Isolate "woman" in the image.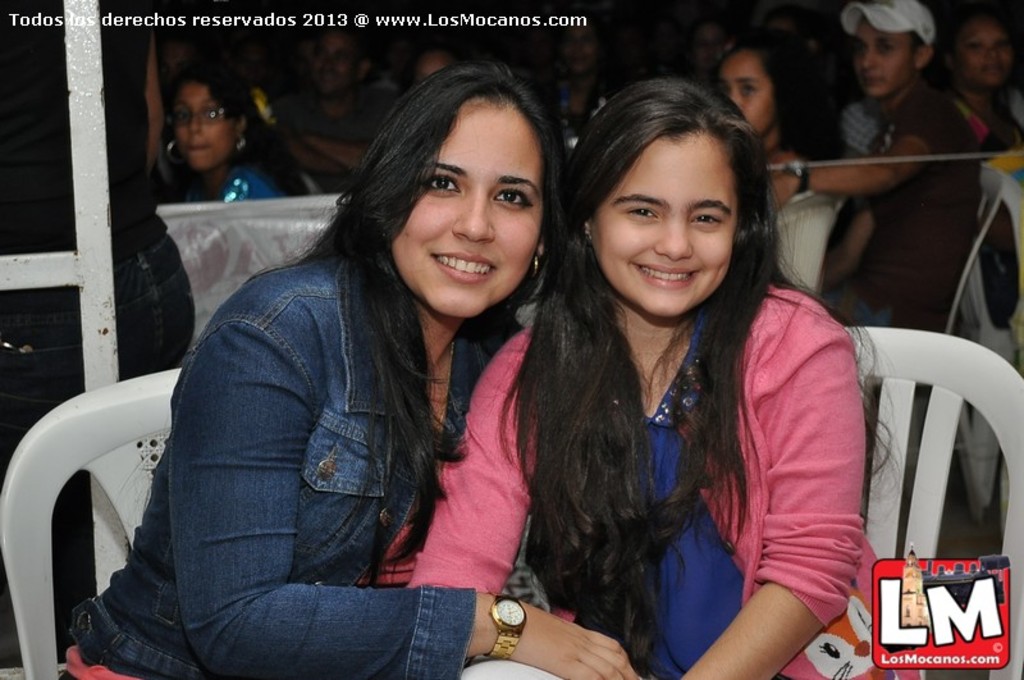
Isolated region: bbox=[159, 63, 310, 210].
